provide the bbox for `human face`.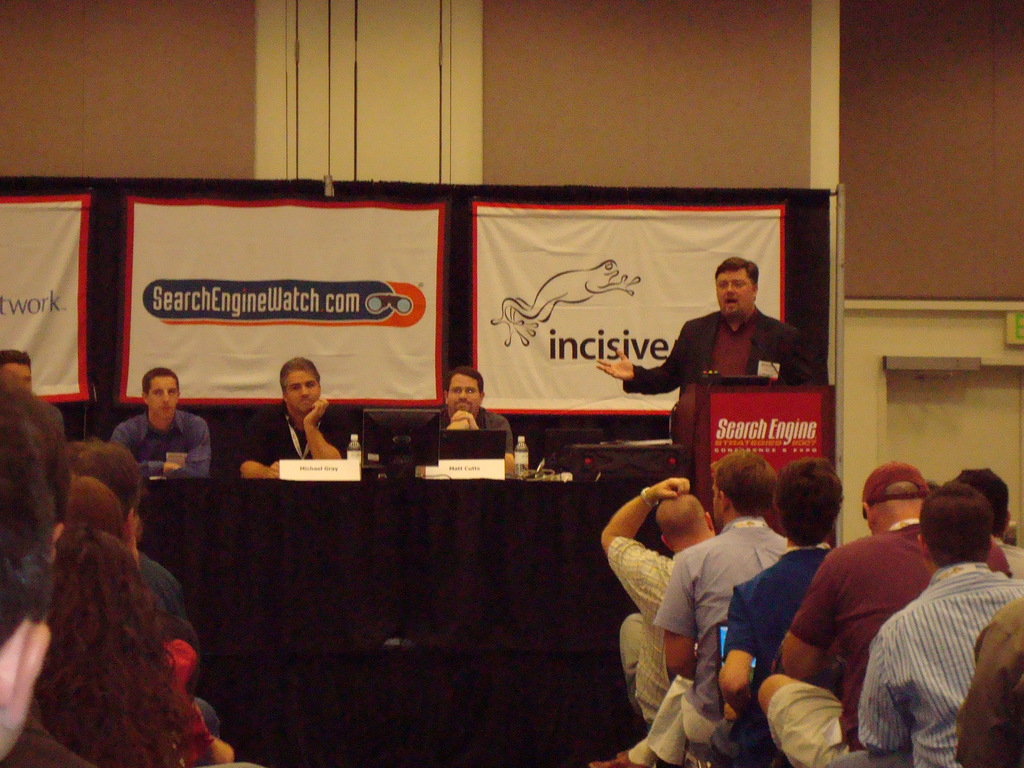
[149, 376, 180, 420].
